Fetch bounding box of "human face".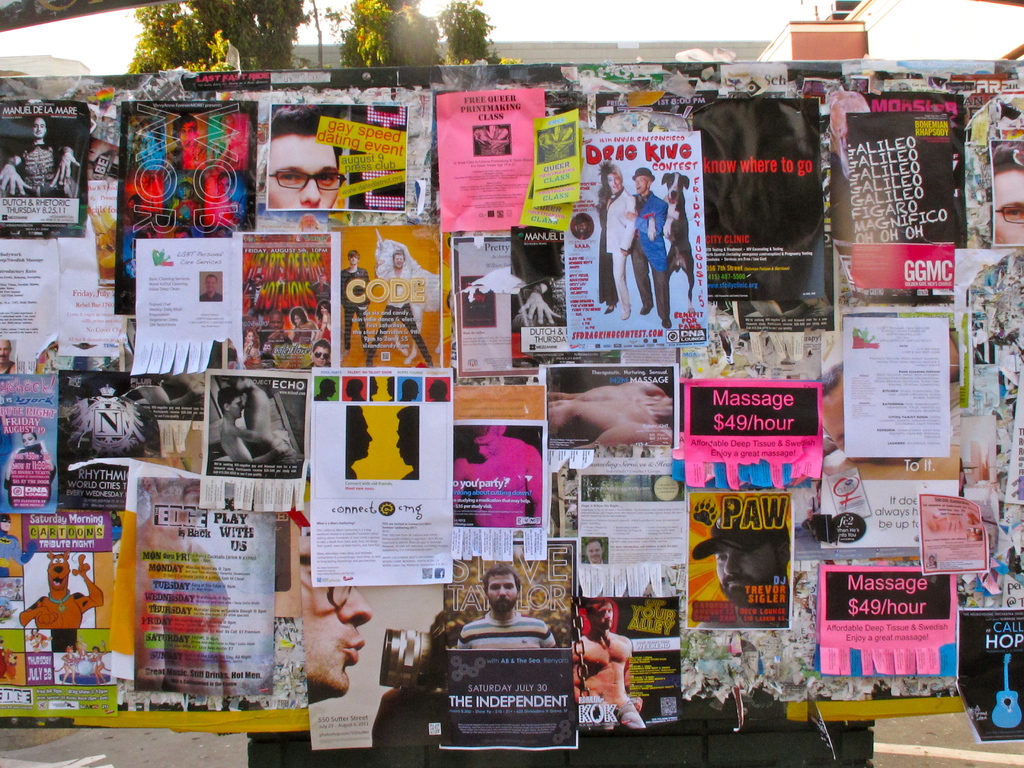
Bbox: l=993, t=173, r=1023, b=246.
